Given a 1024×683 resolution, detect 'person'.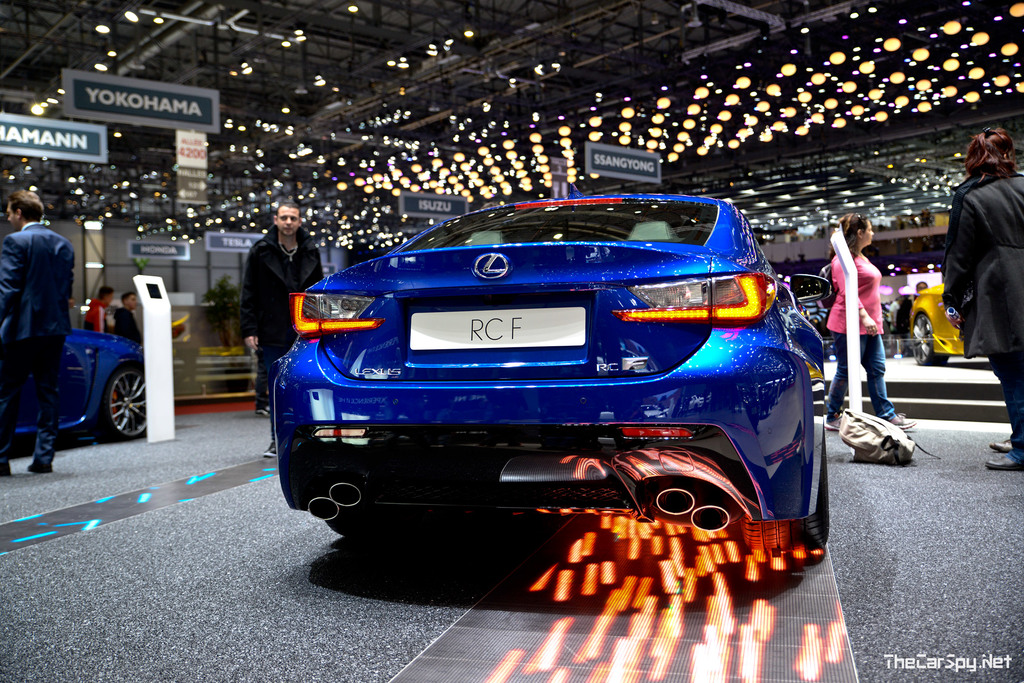
bbox=(0, 188, 78, 482).
